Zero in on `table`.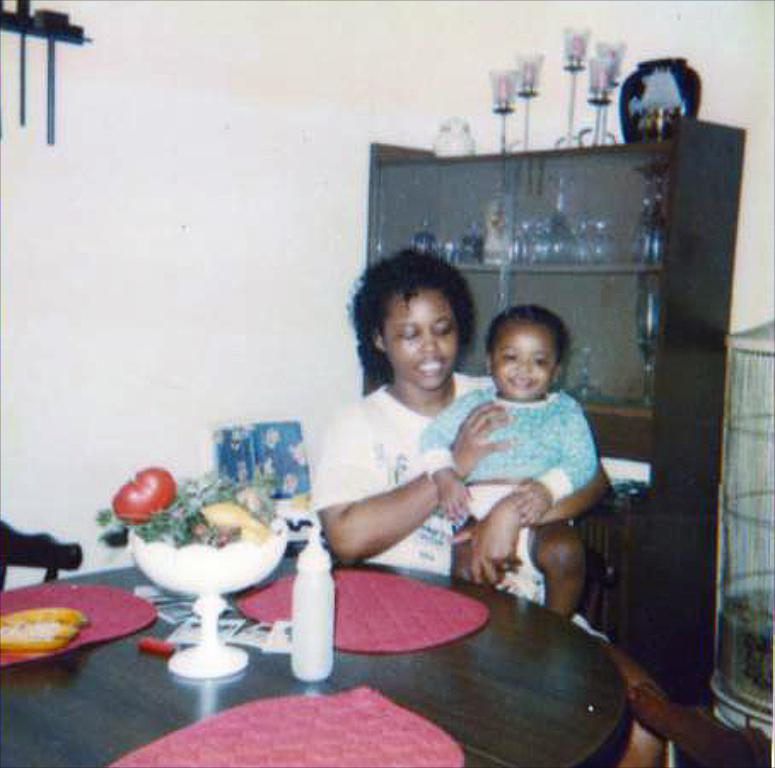
Zeroed in: pyautogui.locateOnScreen(0, 551, 625, 766).
